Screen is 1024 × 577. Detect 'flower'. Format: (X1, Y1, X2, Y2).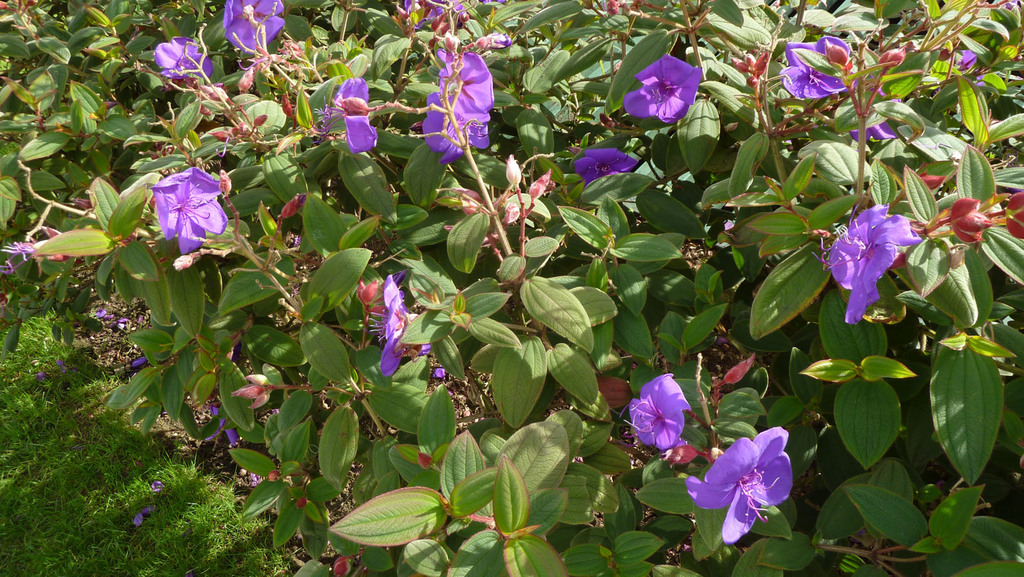
(829, 200, 922, 323).
